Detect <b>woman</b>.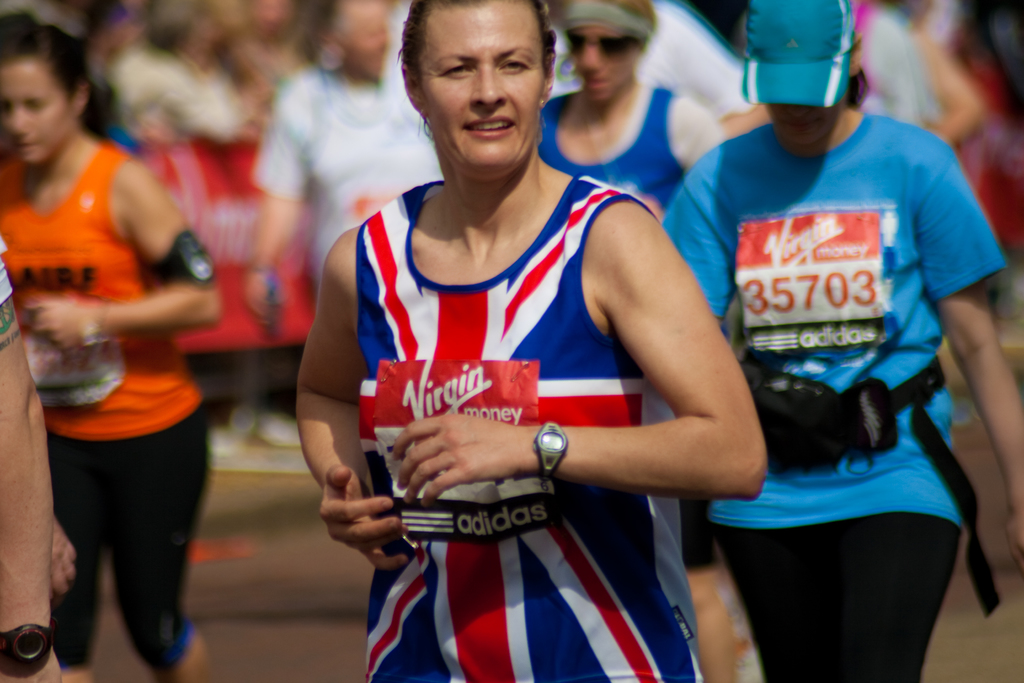
Detected at <box>655,0,1023,682</box>.
